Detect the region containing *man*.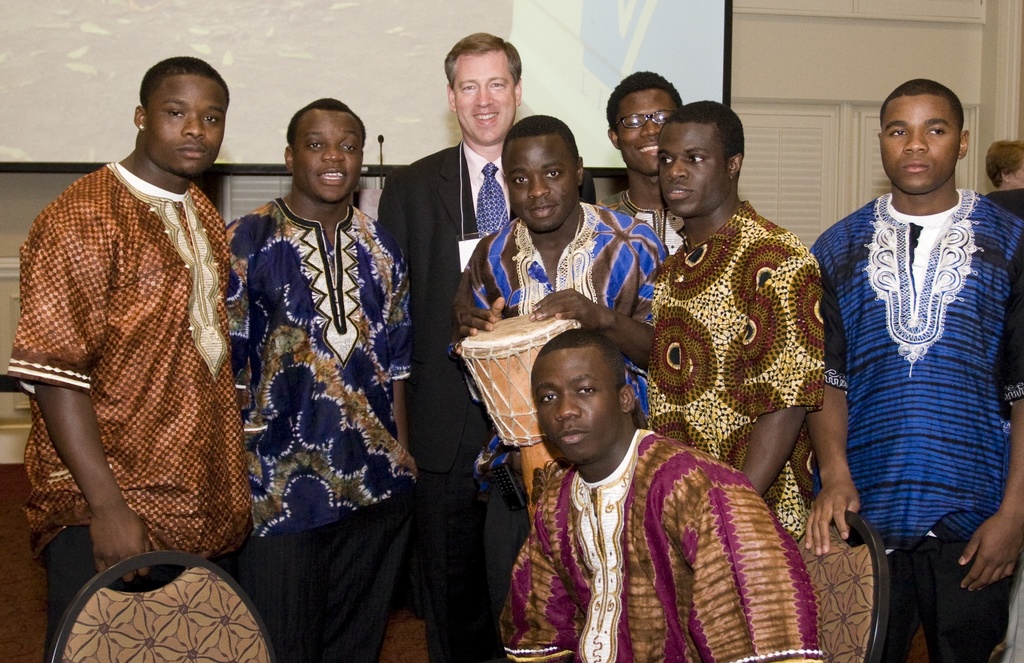
(378,31,598,662).
